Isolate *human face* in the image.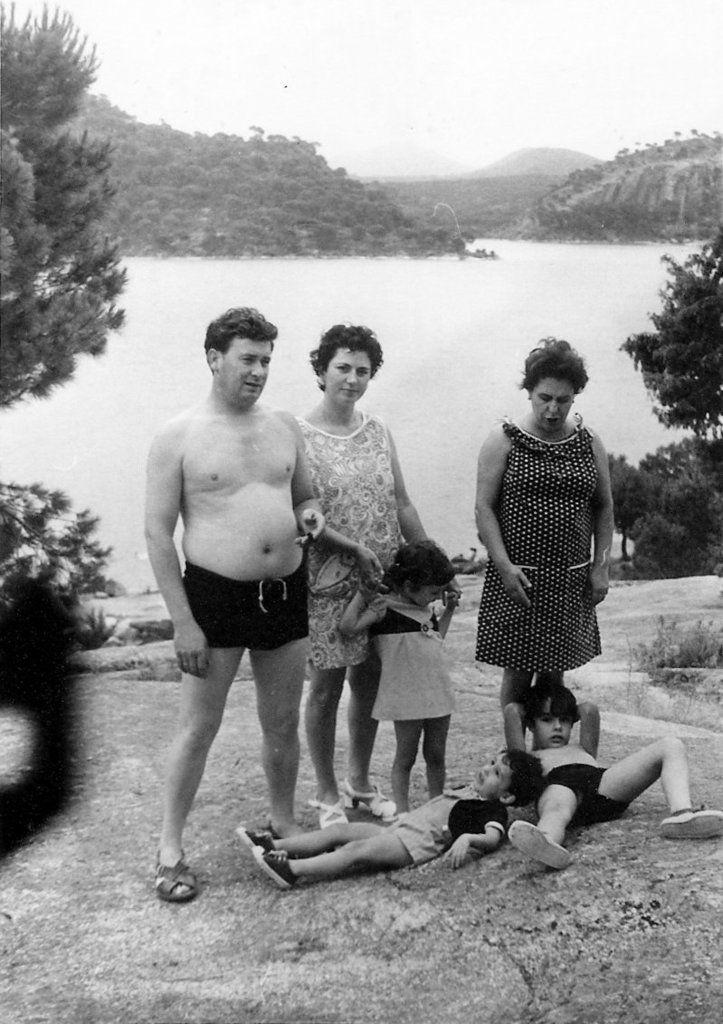
Isolated region: BBox(411, 579, 452, 604).
